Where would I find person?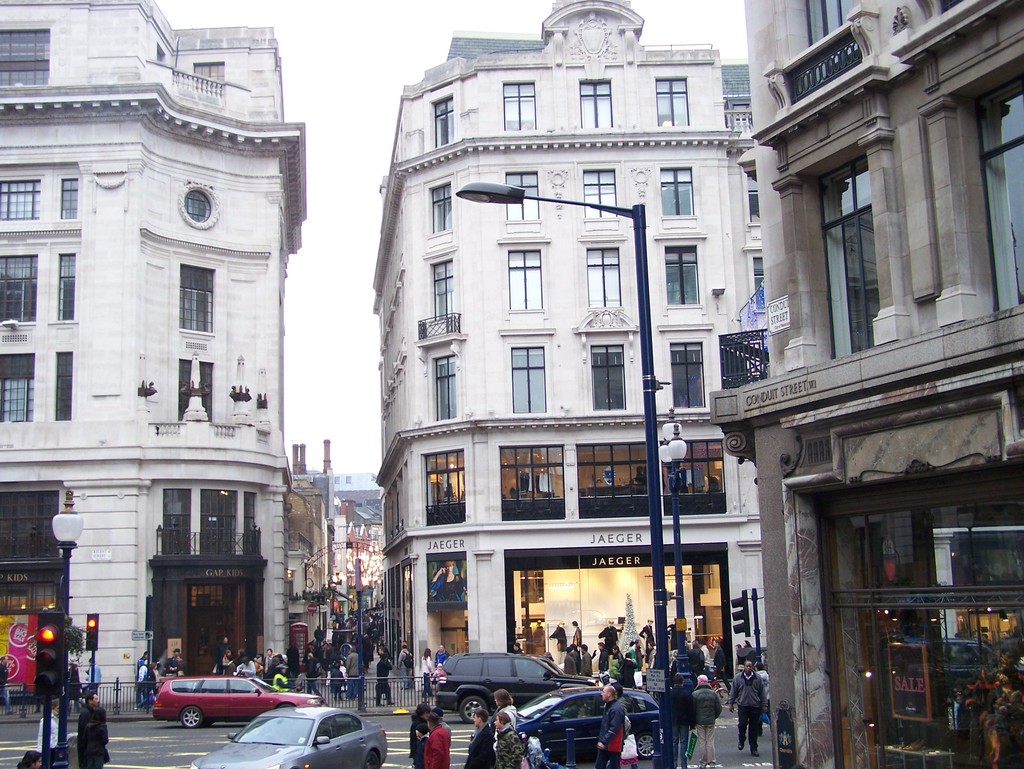
At 692, 675, 719, 768.
